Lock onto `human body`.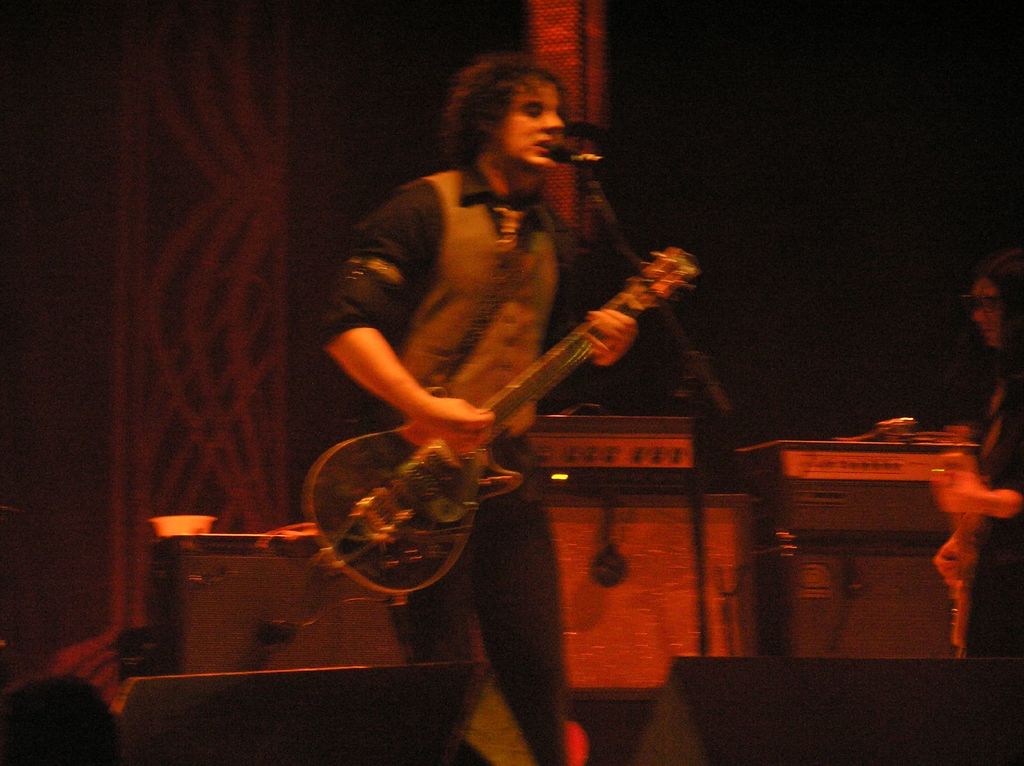
Locked: x1=945 y1=367 x2=1023 y2=674.
